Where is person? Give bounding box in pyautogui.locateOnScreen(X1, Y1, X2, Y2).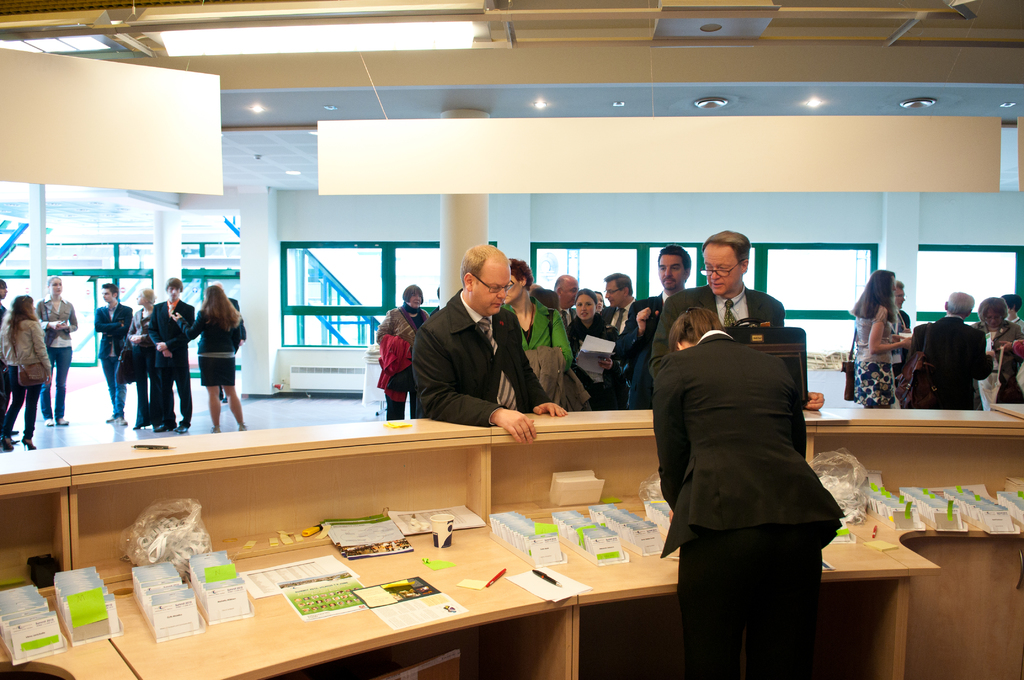
pyautogui.locateOnScreen(412, 245, 564, 445).
